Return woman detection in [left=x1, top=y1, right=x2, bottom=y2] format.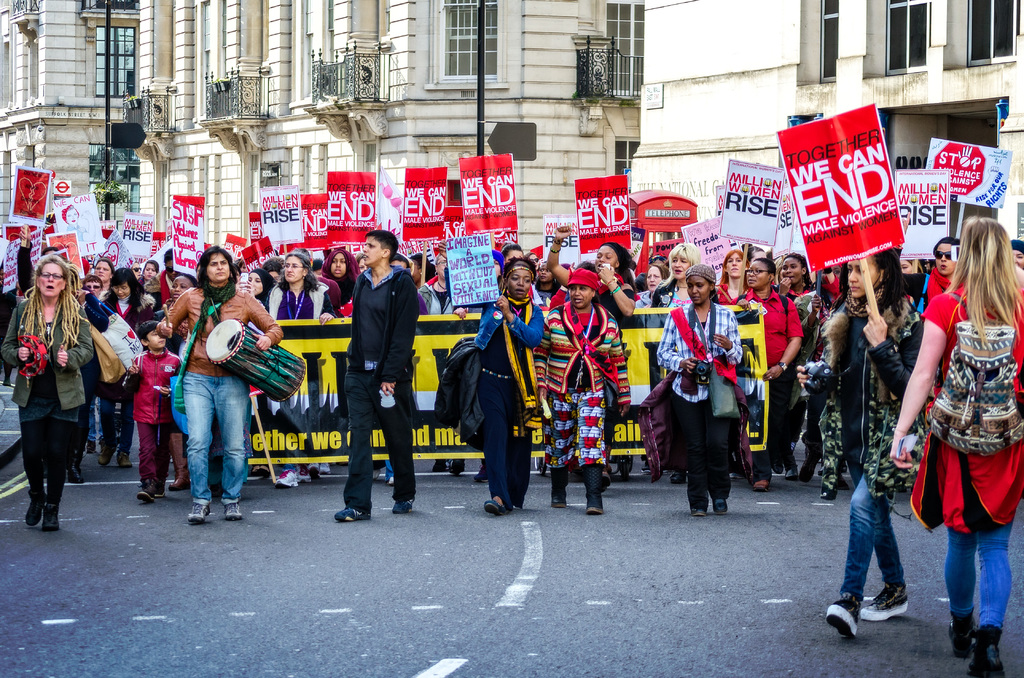
[left=83, top=278, right=105, bottom=294].
